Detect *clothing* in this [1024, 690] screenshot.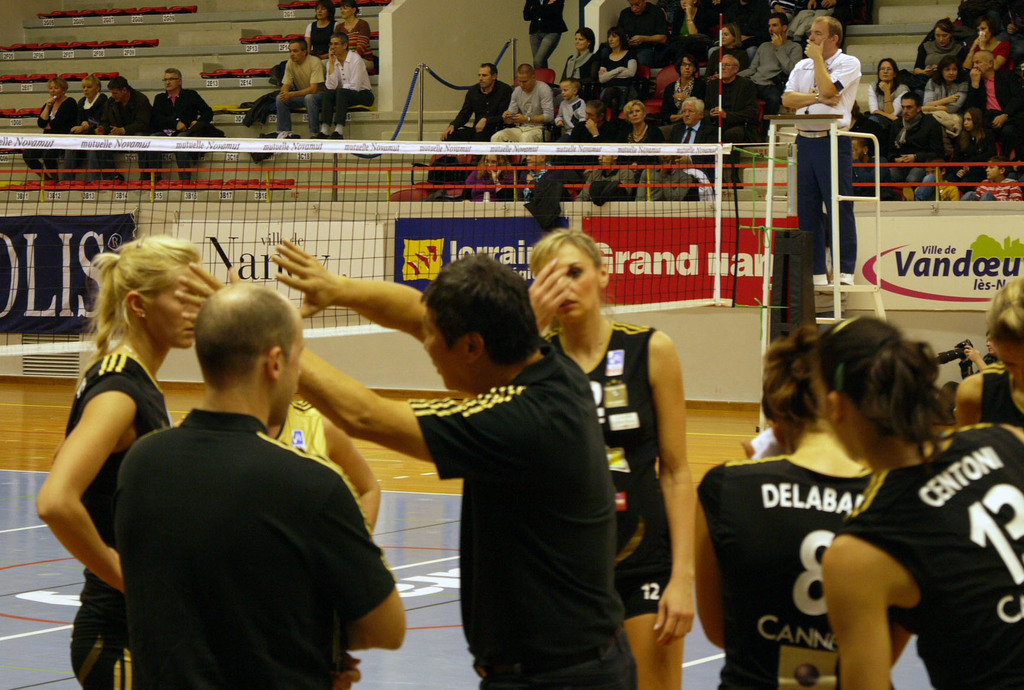
Detection: l=275, t=56, r=342, b=129.
